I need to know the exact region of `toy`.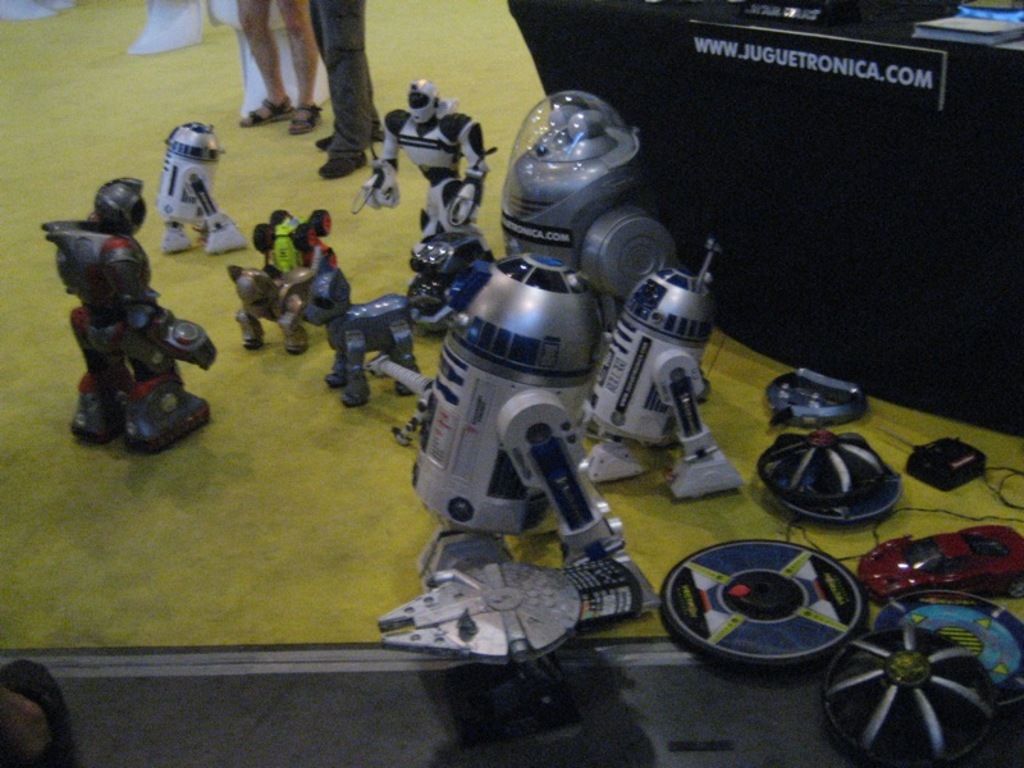
Region: bbox(45, 179, 219, 458).
